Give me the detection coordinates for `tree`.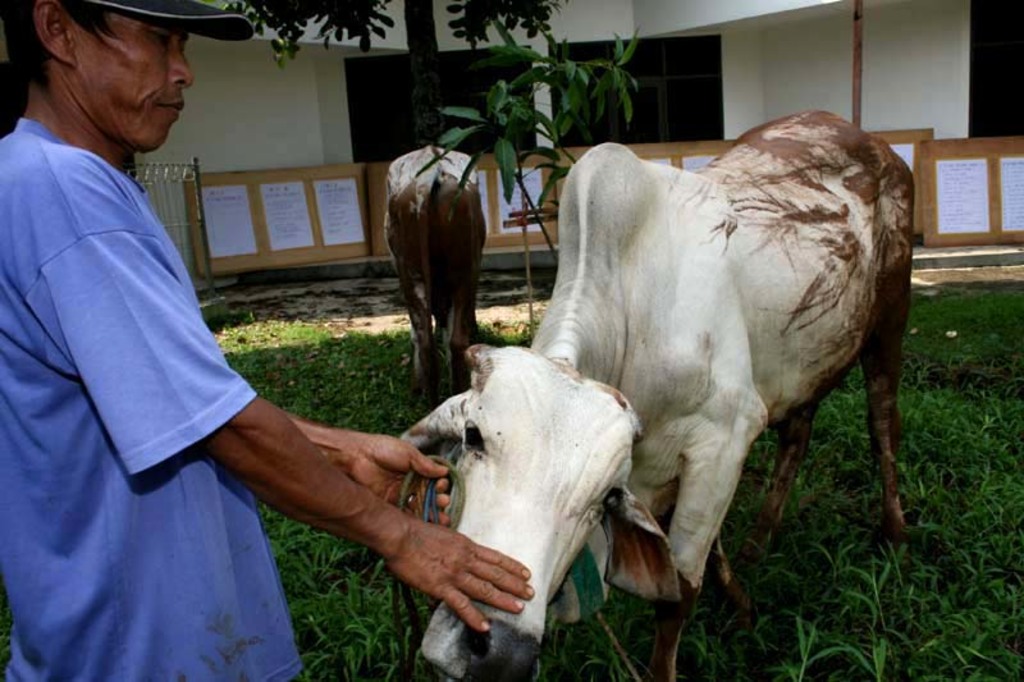
x1=215 y1=0 x2=598 y2=155.
